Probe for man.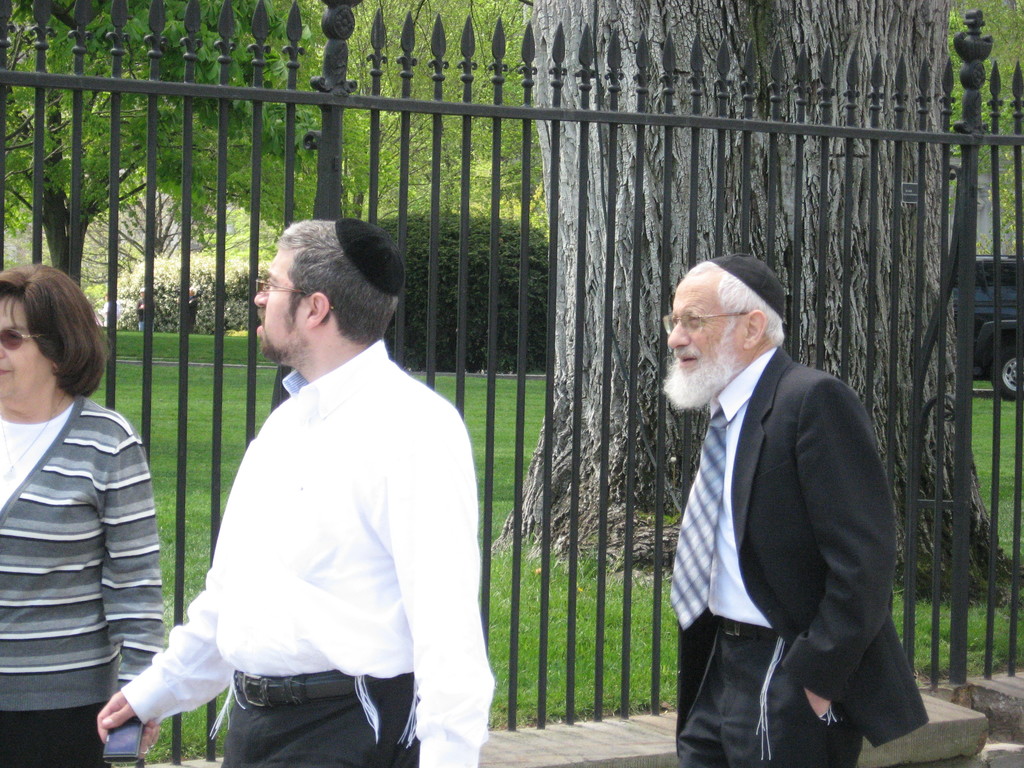
Probe result: 660 252 927 767.
